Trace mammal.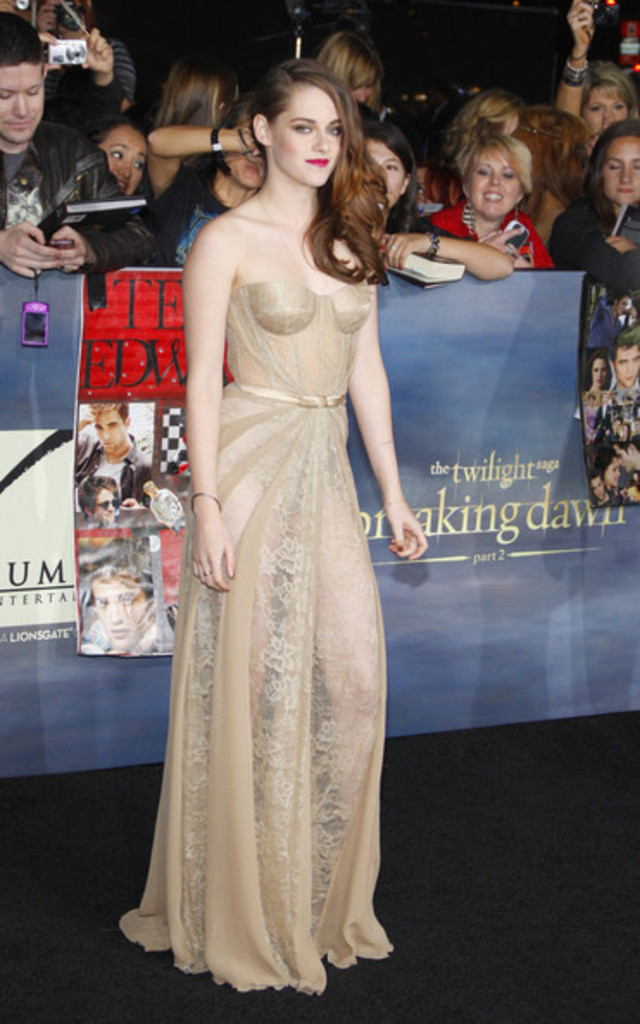
Traced to [152, 55, 243, 122].
